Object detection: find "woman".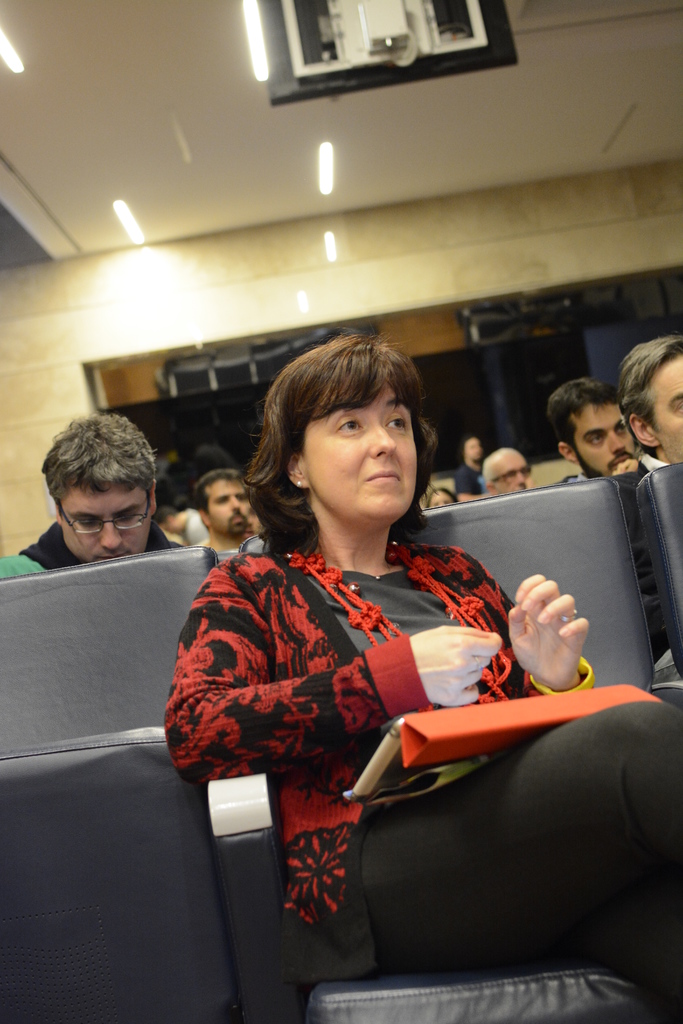
l=161, t=328, r=682, b=1018.
